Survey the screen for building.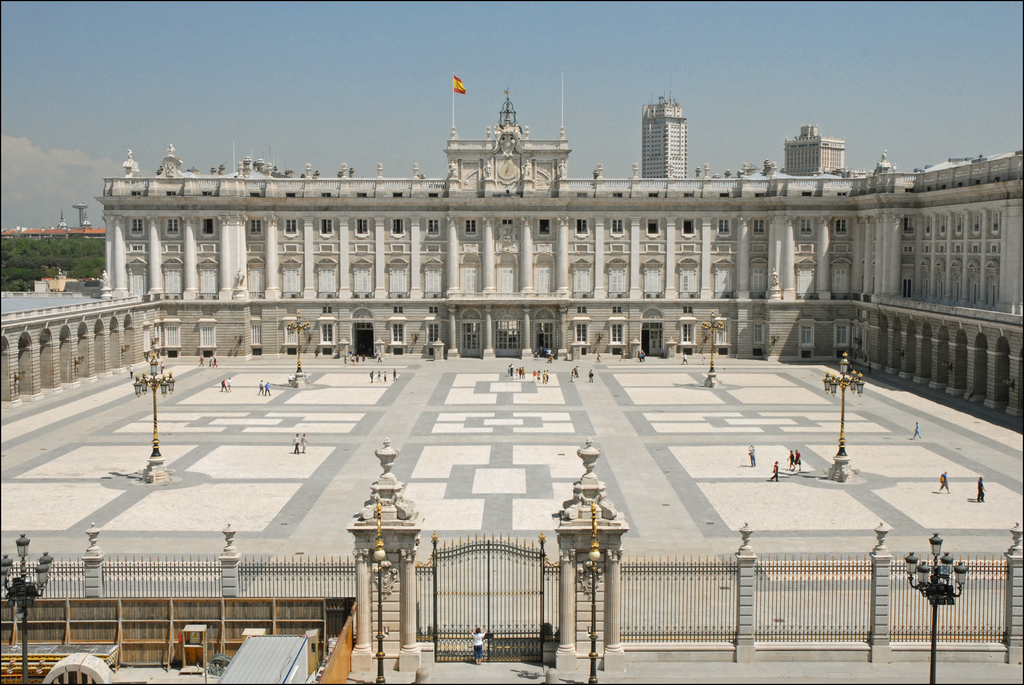
Survey found: select_region(643, 92, 689, 179).
